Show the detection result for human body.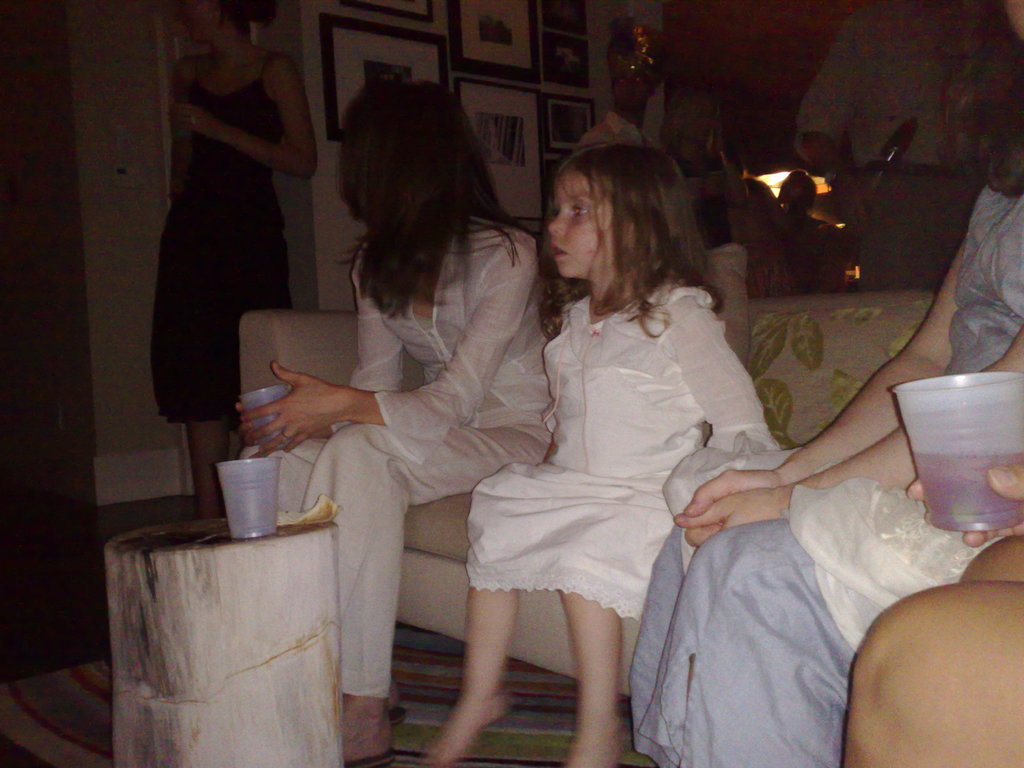
box=[434, 167, 743, 708].
